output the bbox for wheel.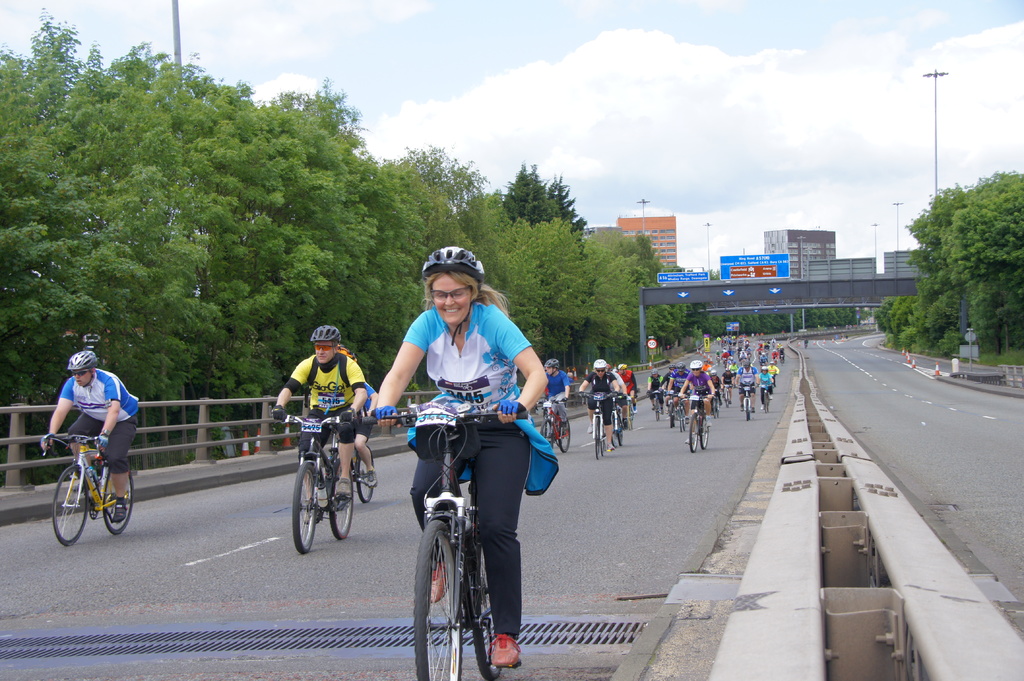
bbox=[668, 408, 684, 433].
